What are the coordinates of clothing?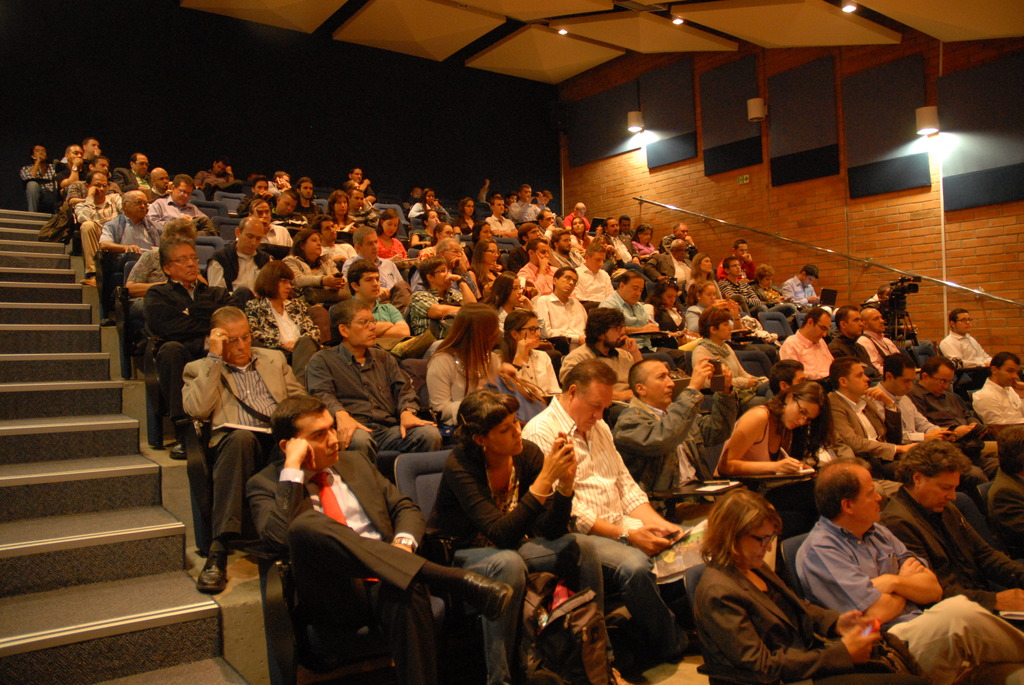
l=76, t=194, r=122, b=272.
